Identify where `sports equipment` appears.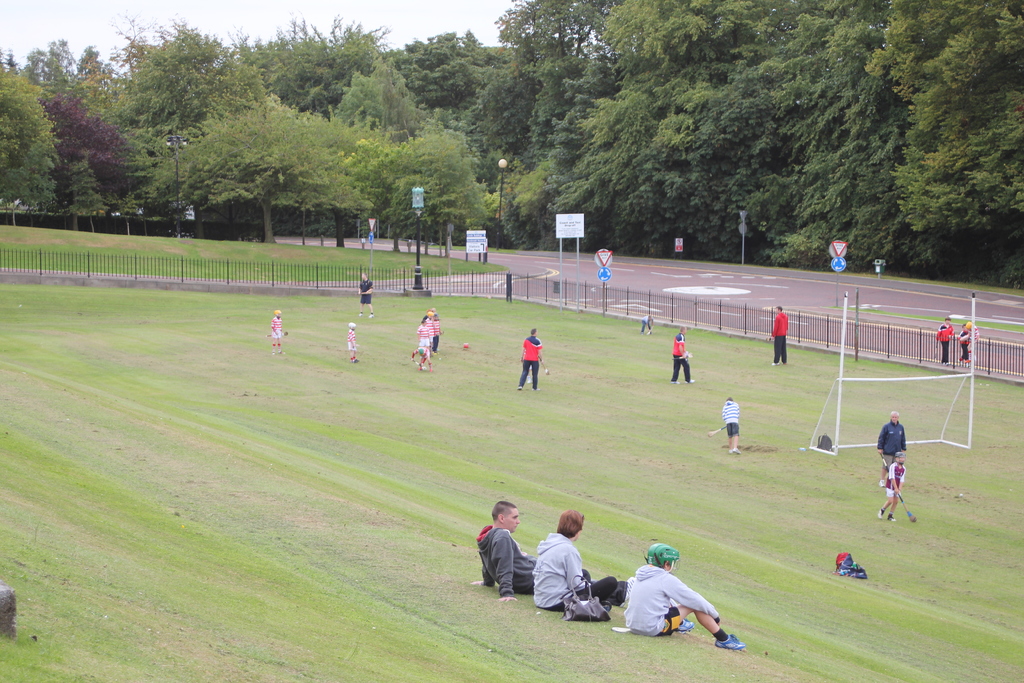
Appears at select_region(461, 344, 472, 353).
